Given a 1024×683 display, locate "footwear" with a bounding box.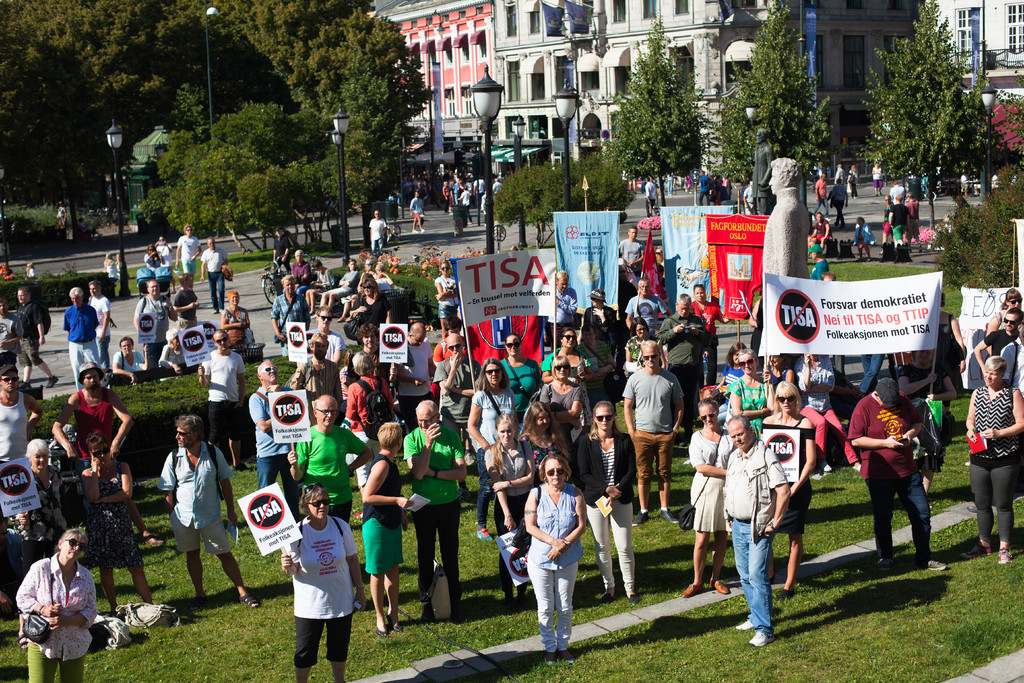
Located: region(545, 650, 554, 673).
